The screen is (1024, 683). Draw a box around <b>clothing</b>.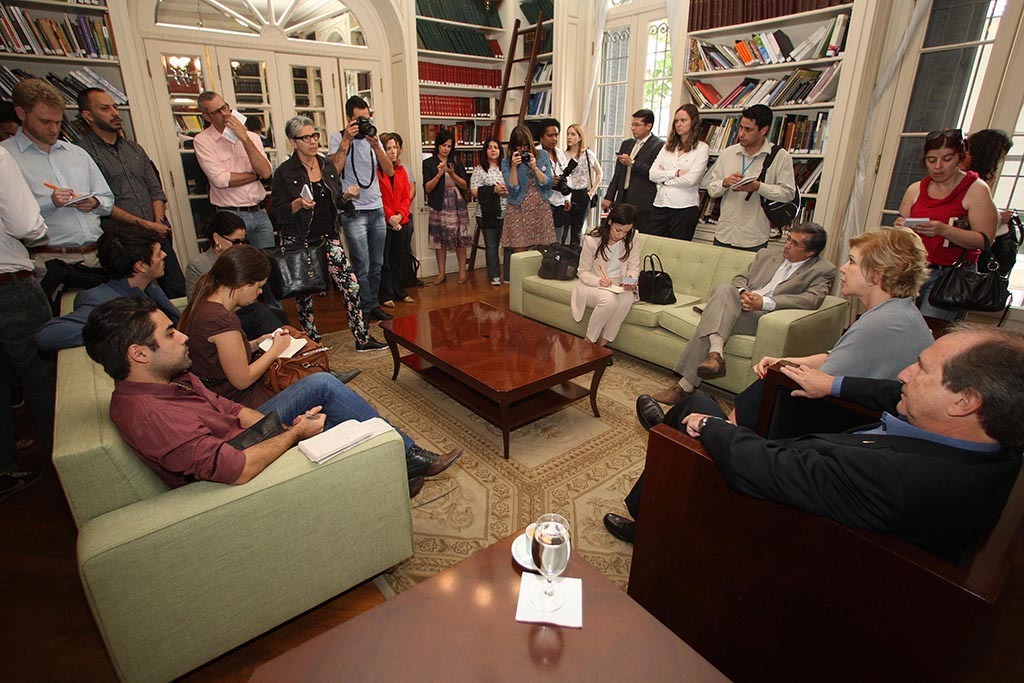
[x1=639, y1=135, x2=716, y2=203].
